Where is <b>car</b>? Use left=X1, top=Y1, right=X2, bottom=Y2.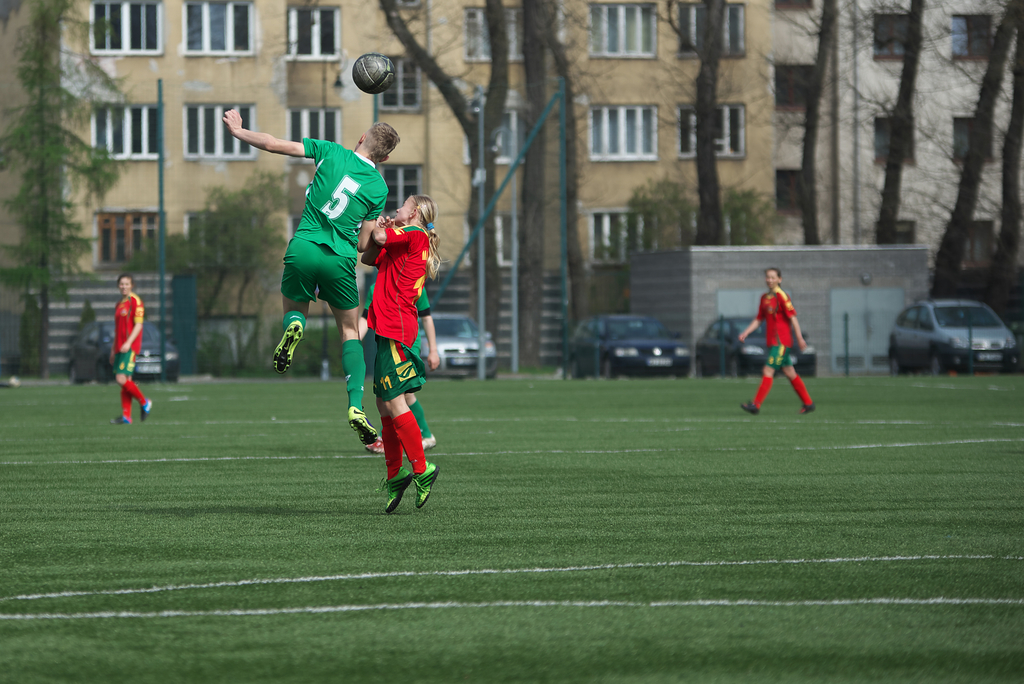
left=63, top=316, right=178, bottom=382.
